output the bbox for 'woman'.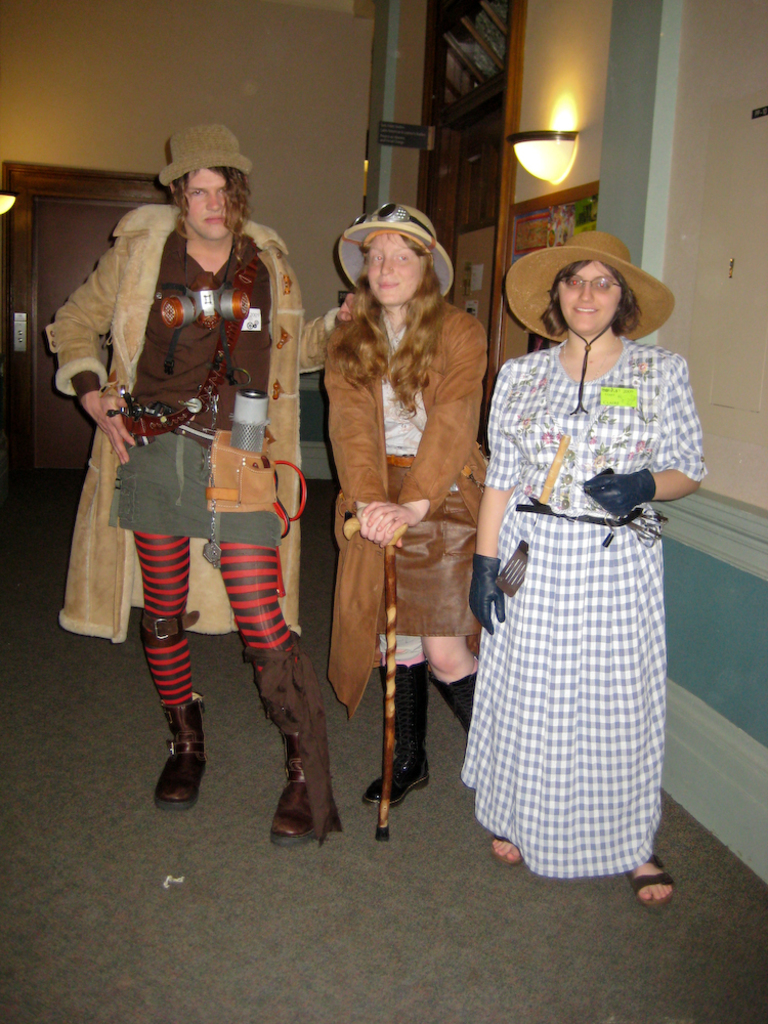
<box>310,200,493,821</box>.
